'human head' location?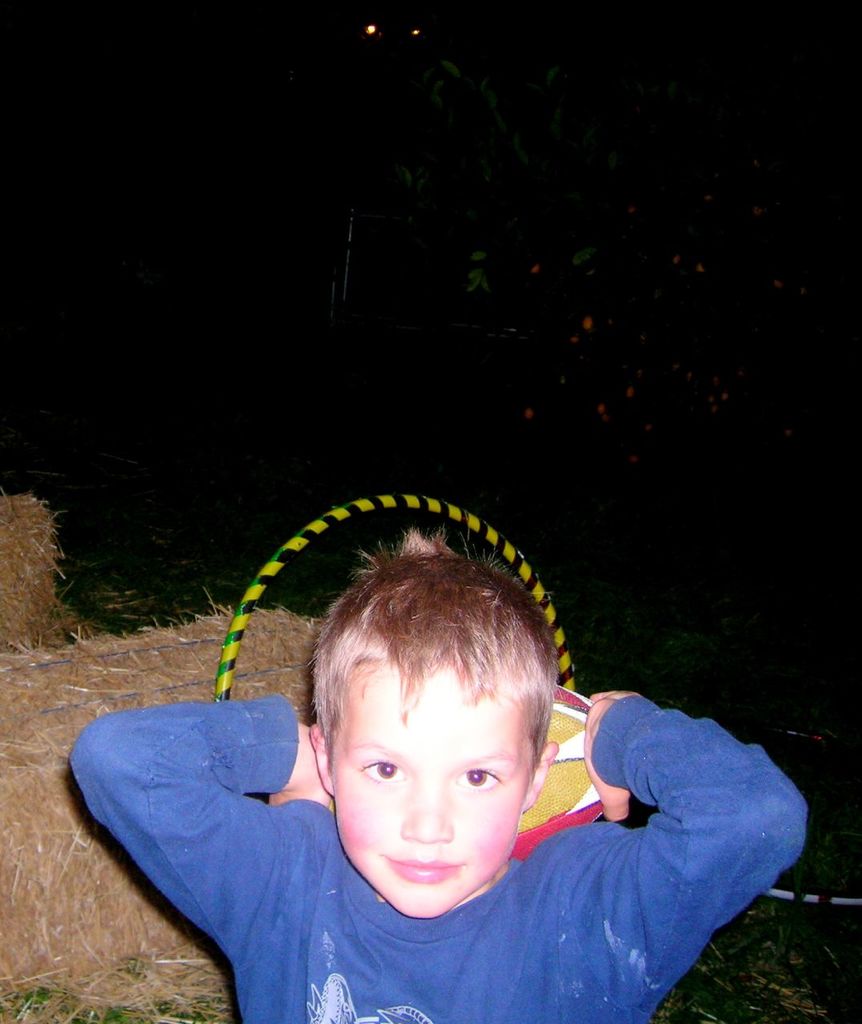
bbox=(294, 563, 582, 918)
